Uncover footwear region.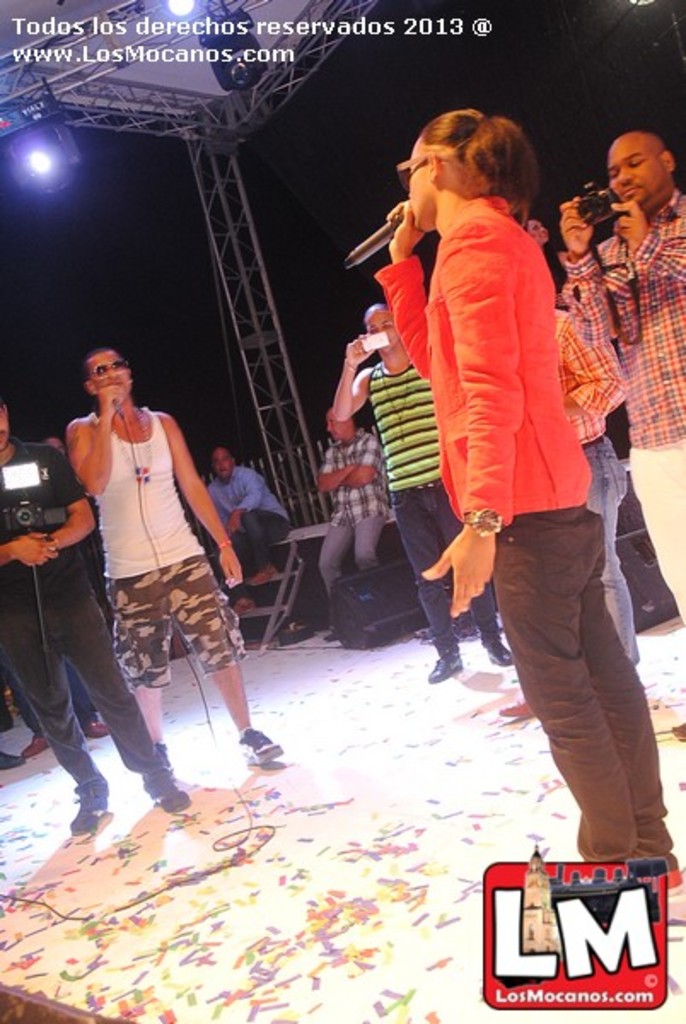
Uncovered: 222, 724, 283, 780.
